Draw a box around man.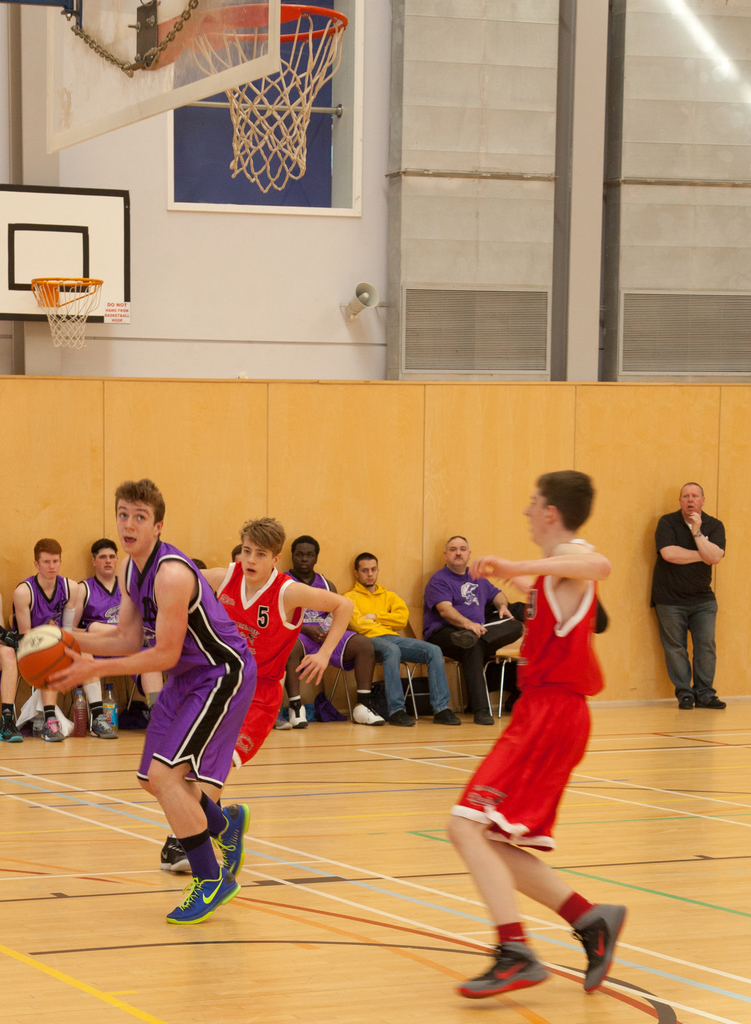
[left=45, top=477, right=255, bottom=920].
